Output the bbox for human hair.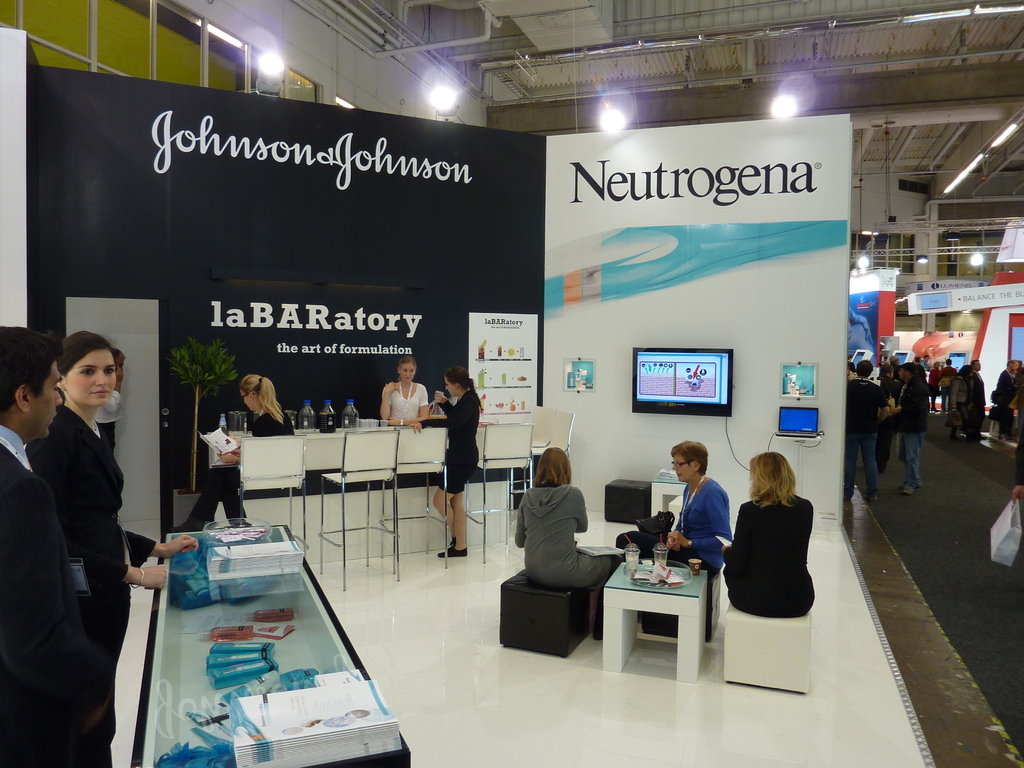
BBox(673, 440, 708, 472).
